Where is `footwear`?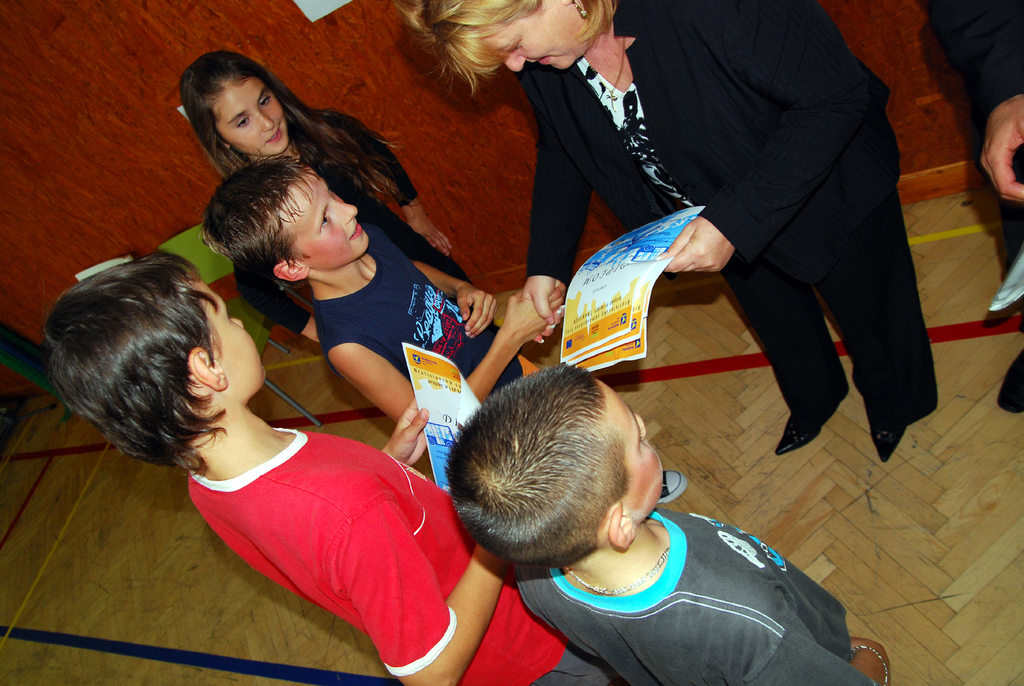
<box>652,470,686,509</box>.
